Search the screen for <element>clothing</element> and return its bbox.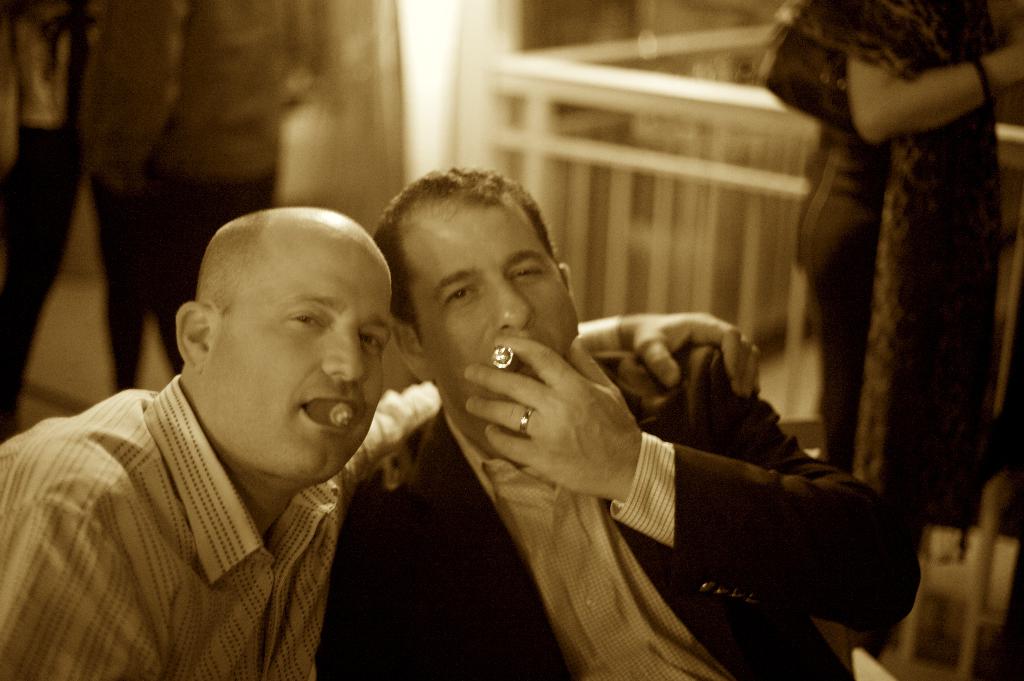
Found: (4,367,439,680).
